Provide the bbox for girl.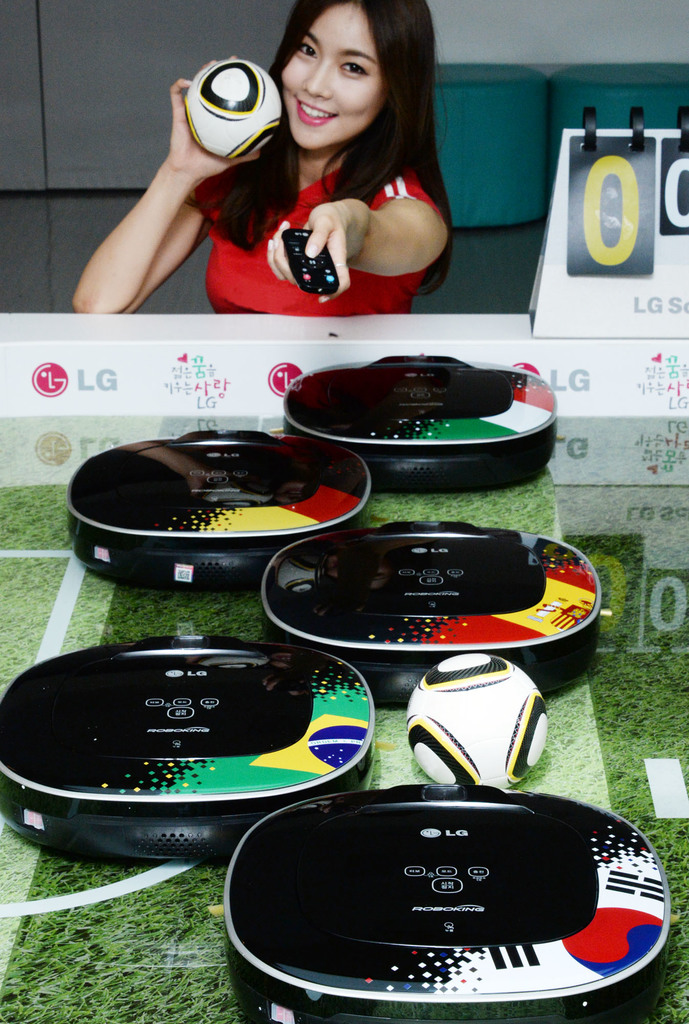
72:3:451:311.
